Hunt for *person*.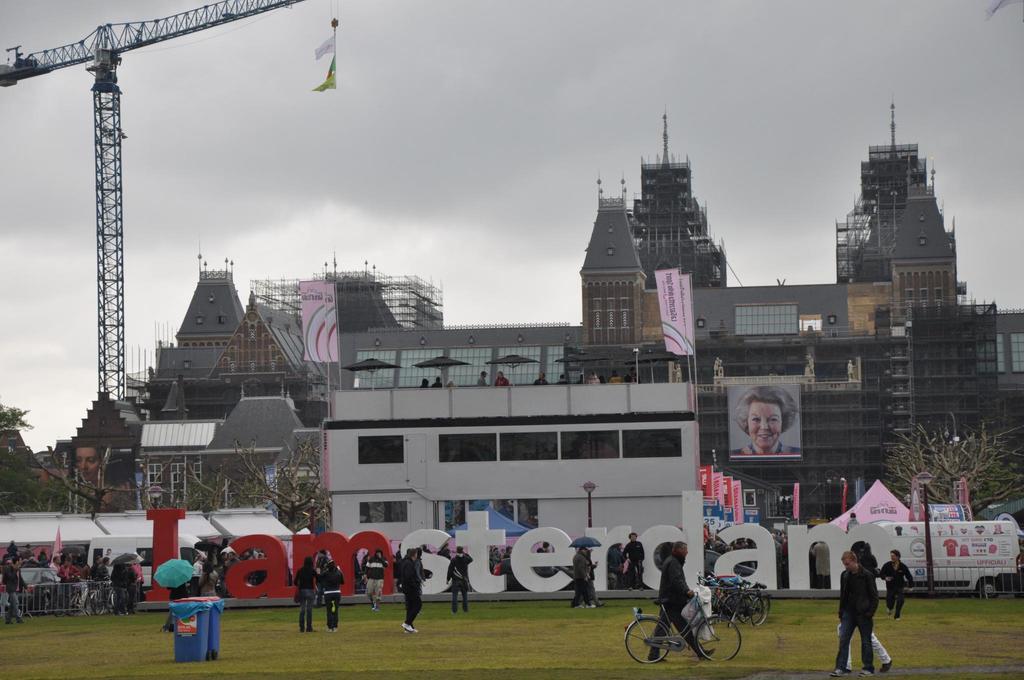
Hunted down at (x1=652, y1=538, x2=719, y2=679).
